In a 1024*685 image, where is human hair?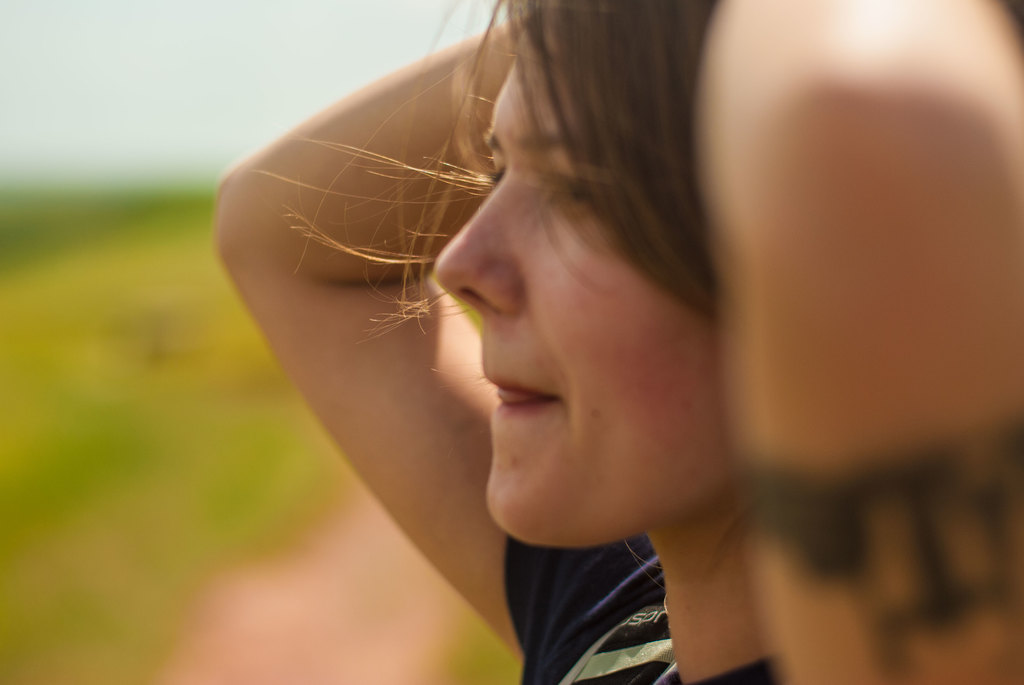
locate(251, 0, 719, 581).
